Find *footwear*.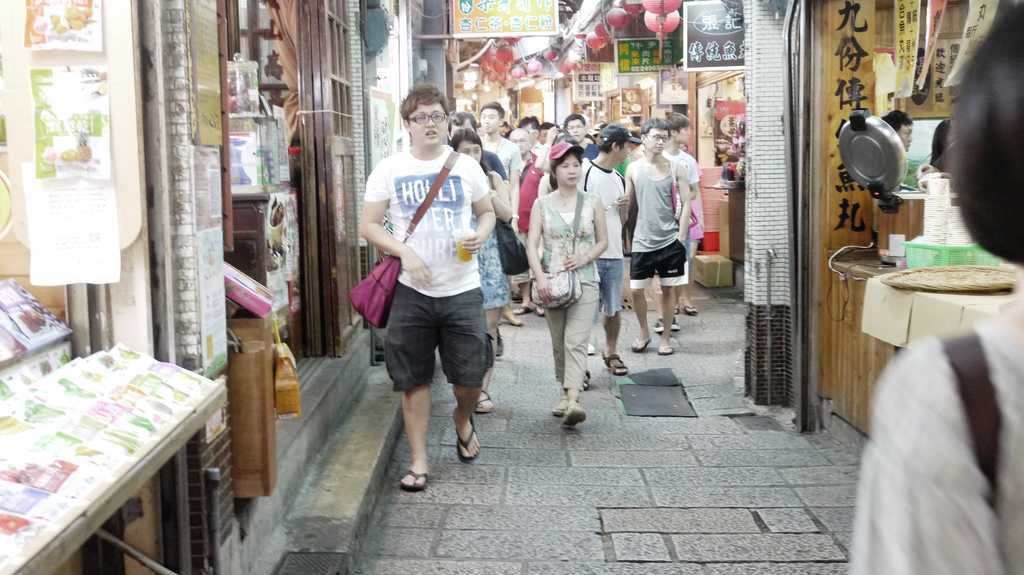
x1=673 y1=306 x2=681 y2=319.
